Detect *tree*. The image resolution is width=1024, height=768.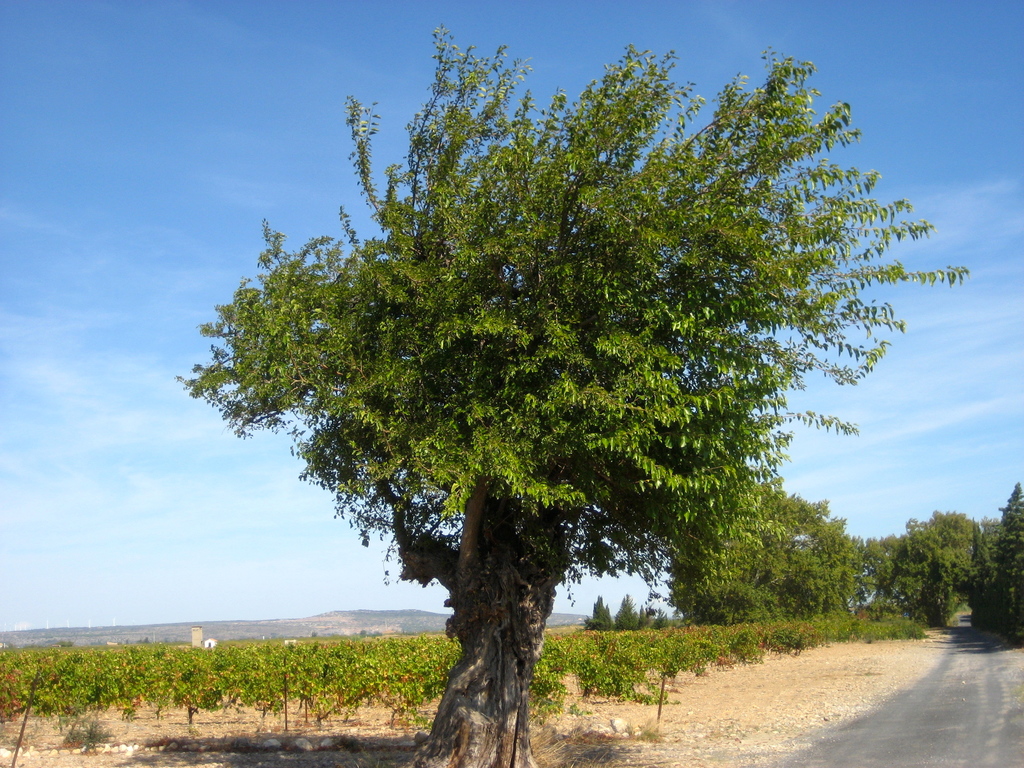
<region>586, 593, 616, 631</region>.
